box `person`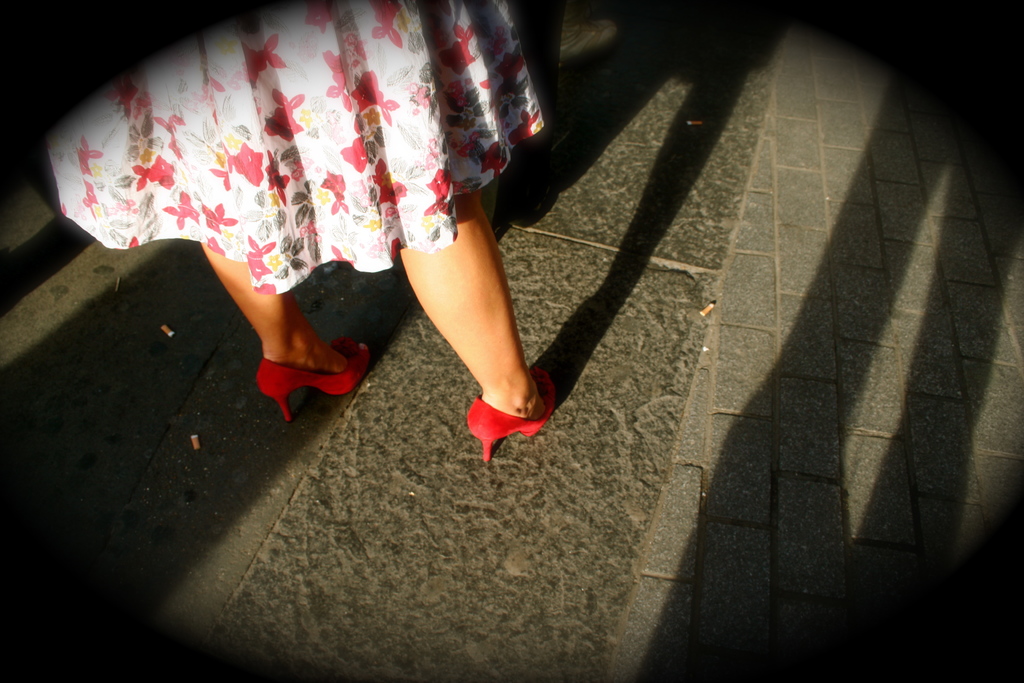
box=[40, 0, 610, 532]
